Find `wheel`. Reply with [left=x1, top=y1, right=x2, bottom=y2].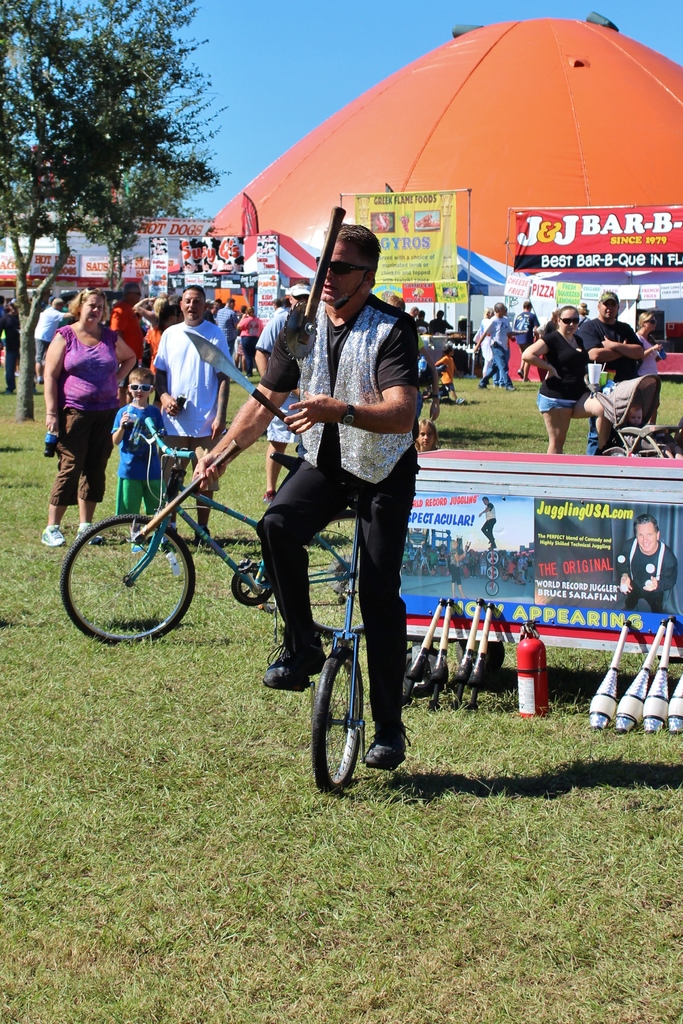
[left=319, top=646, right=376, bottom=799].
